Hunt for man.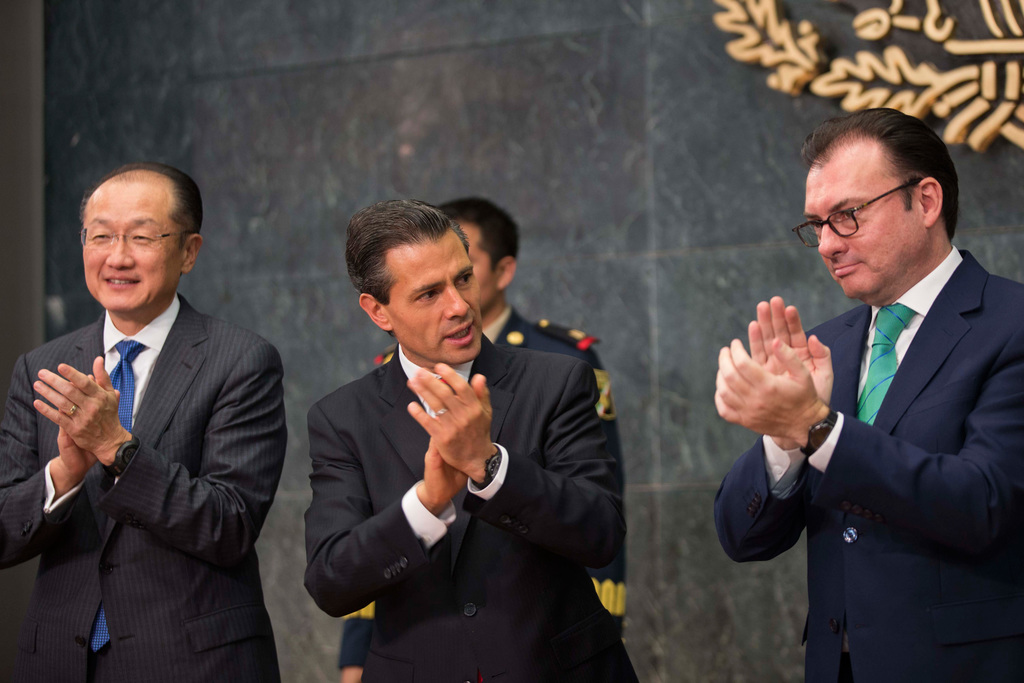
Hunted down at [x1=379, y1=195, x2=620, y2=467].
